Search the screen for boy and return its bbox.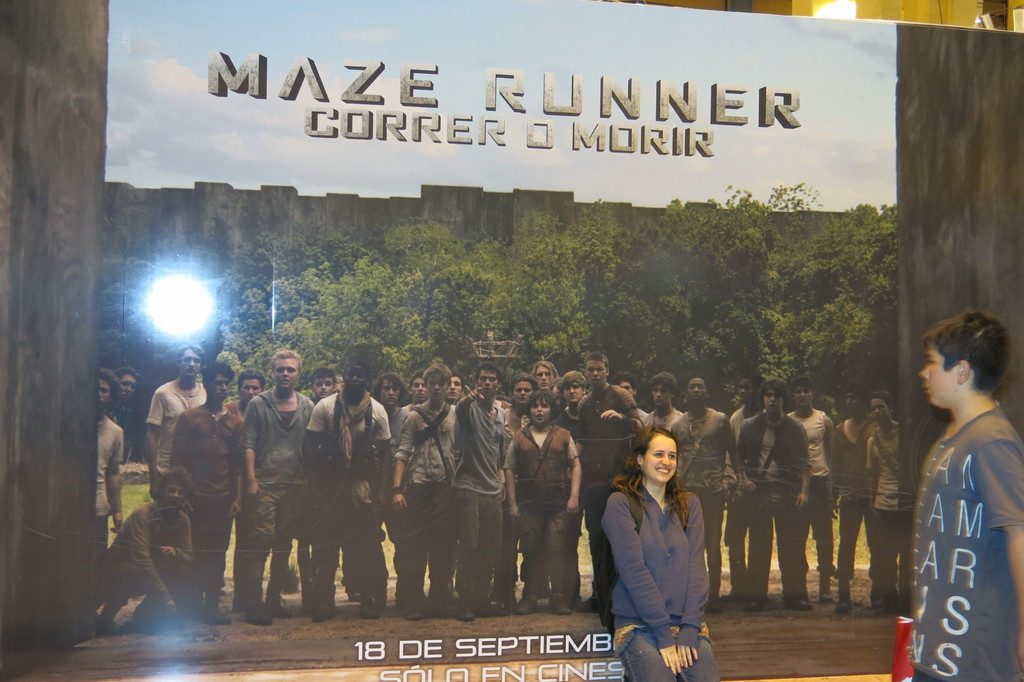
Found: bbox(92, 367, 123, 557).
